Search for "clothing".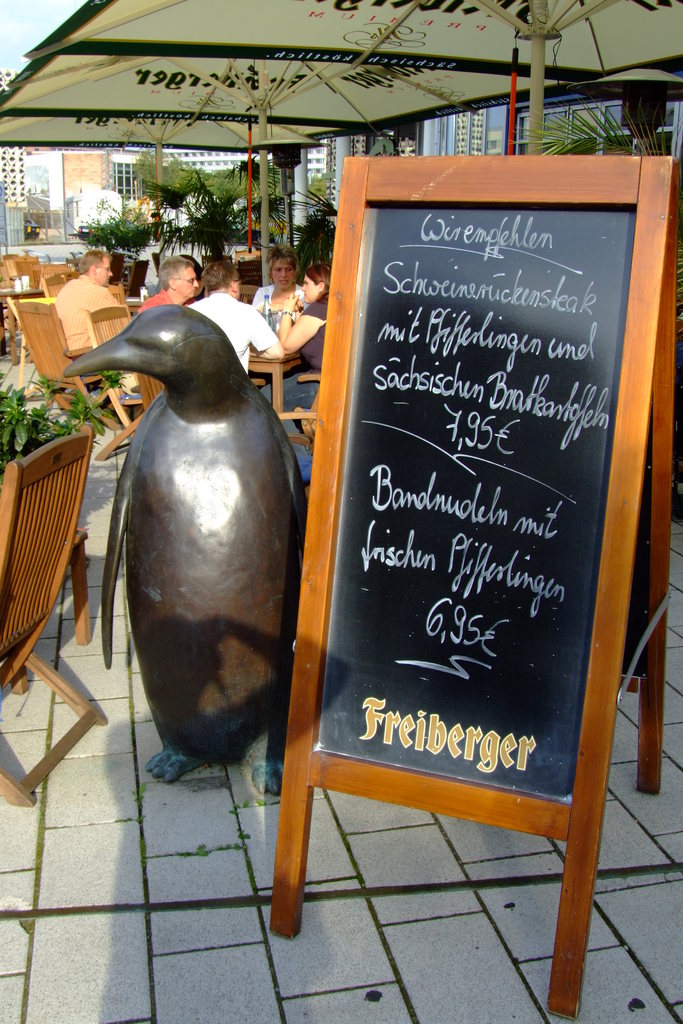
Found at [x1=267, y1=297, x2=322, y2=440].
